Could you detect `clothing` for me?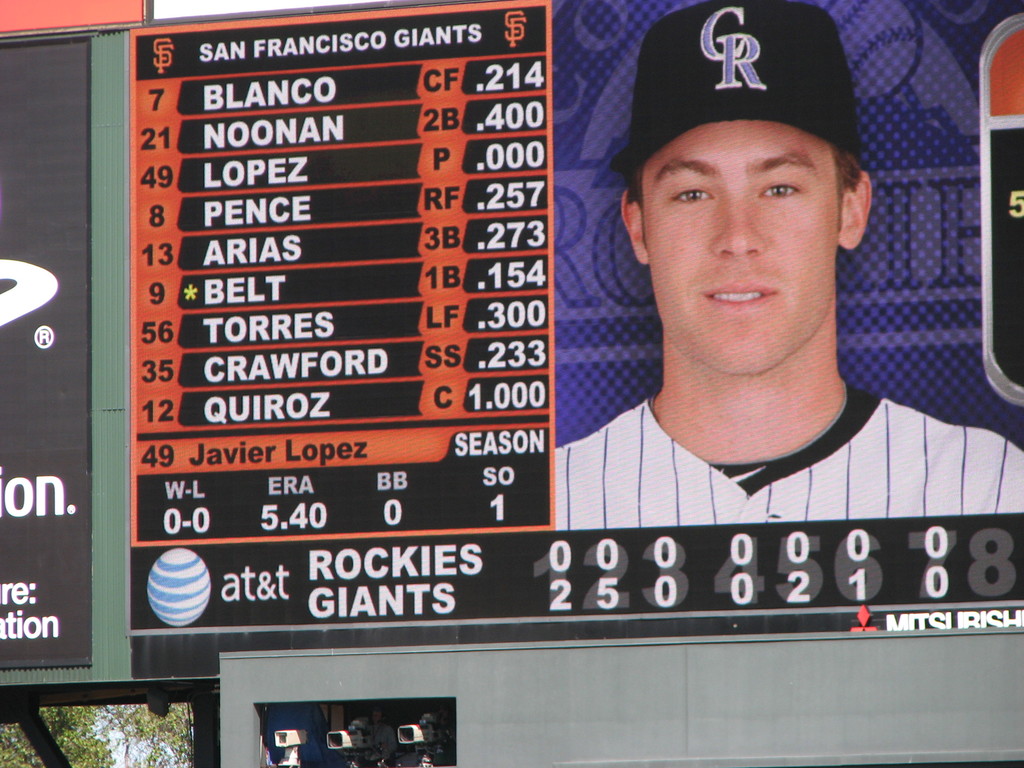
Detection result: l=552, t=393, r=1023, b=527.
